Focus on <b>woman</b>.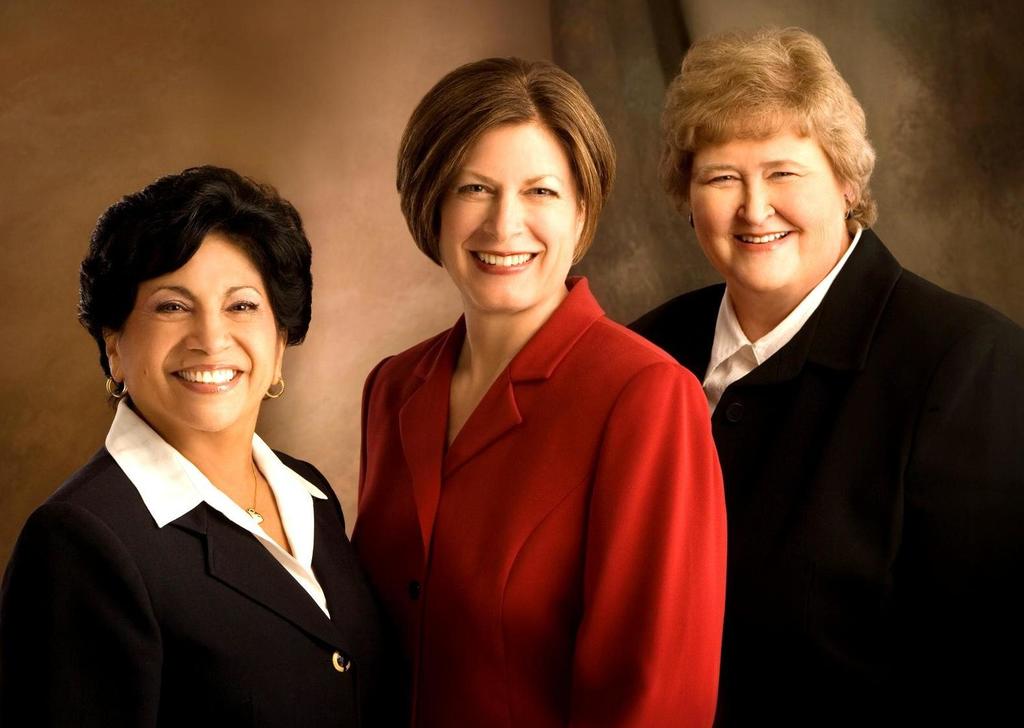
Focused at pyautogui.locateOnScreen(347, 57, 732, 727).
